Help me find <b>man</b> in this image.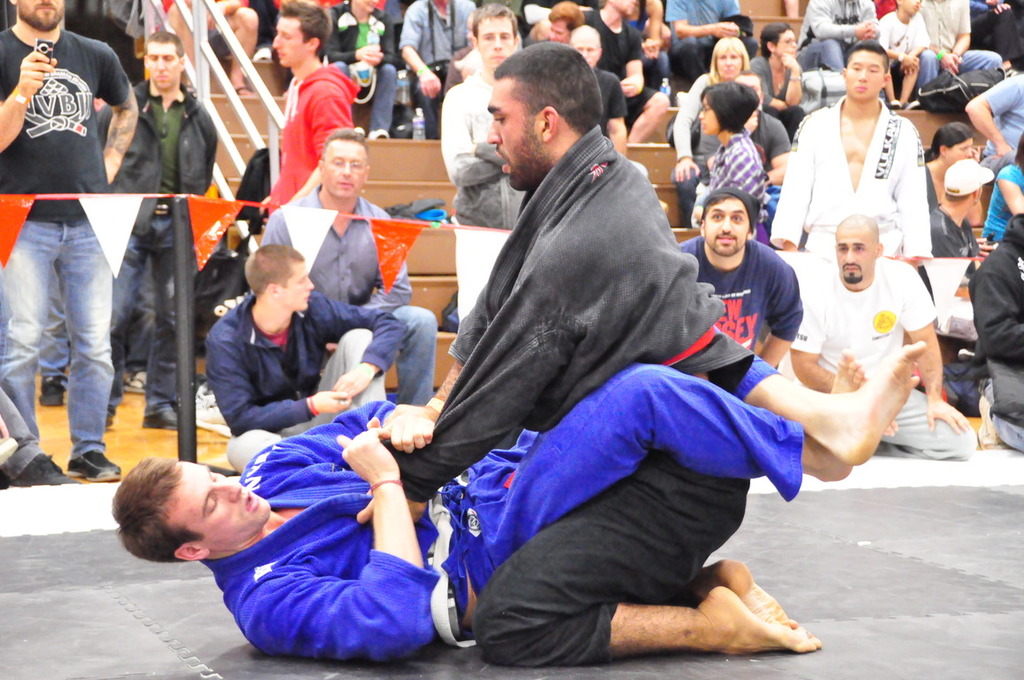
Found it: left=262, top=0, right=361, bottom=216.
